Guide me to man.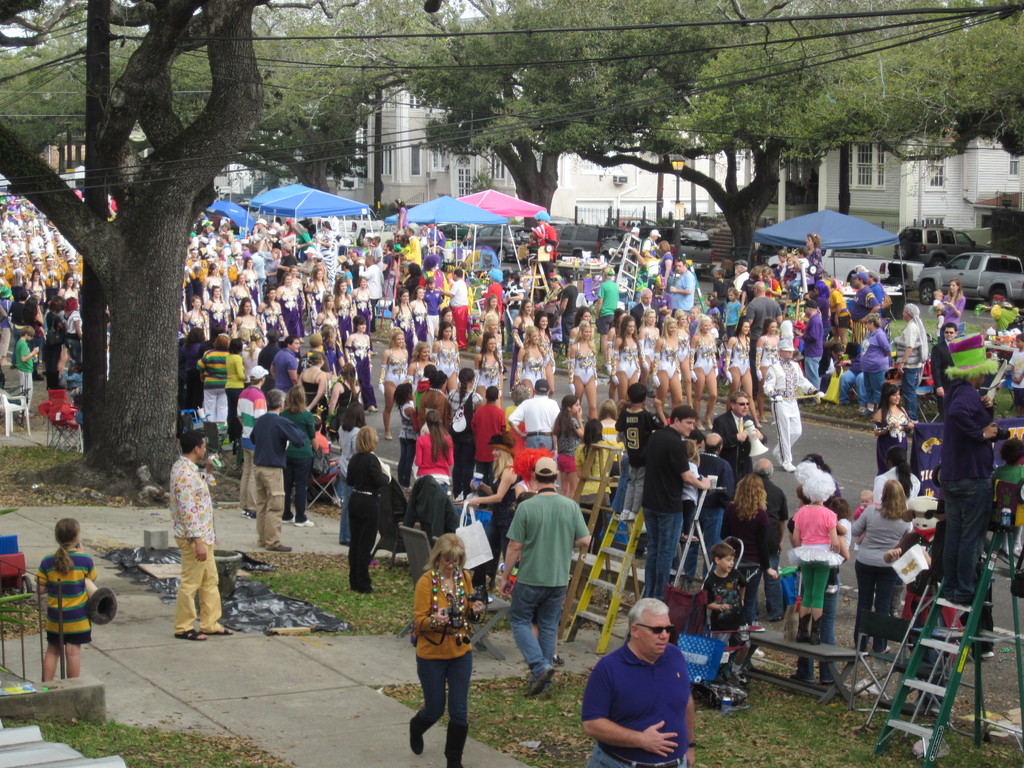
Guidance: [left=496, top=450, right=589, bottom=694].
